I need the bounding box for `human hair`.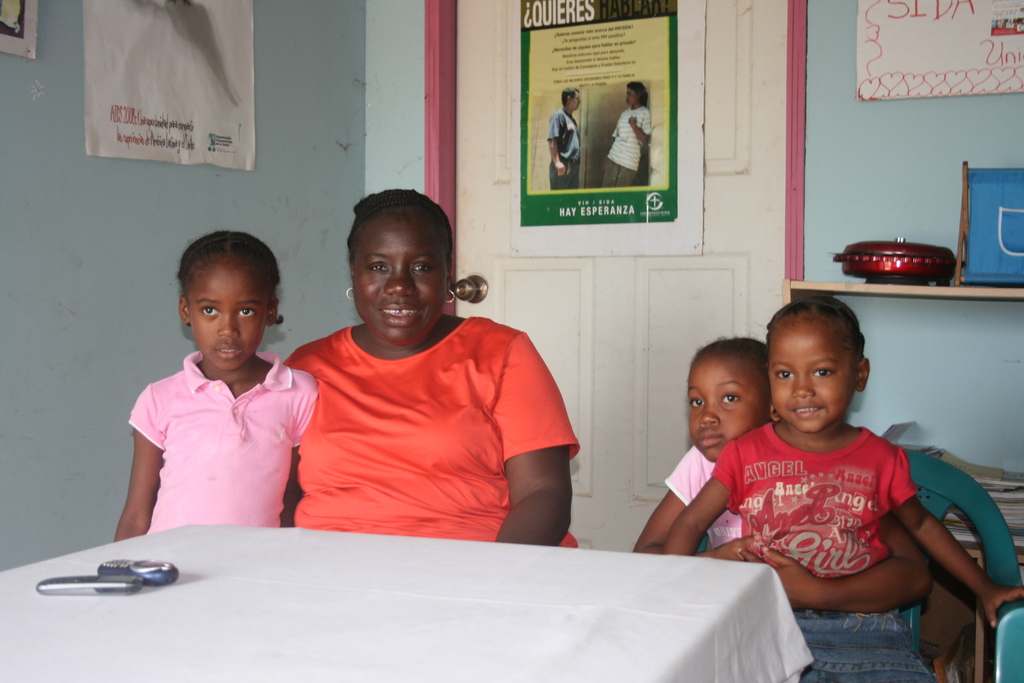
Here it is: region(697, 333, 778, 361).
